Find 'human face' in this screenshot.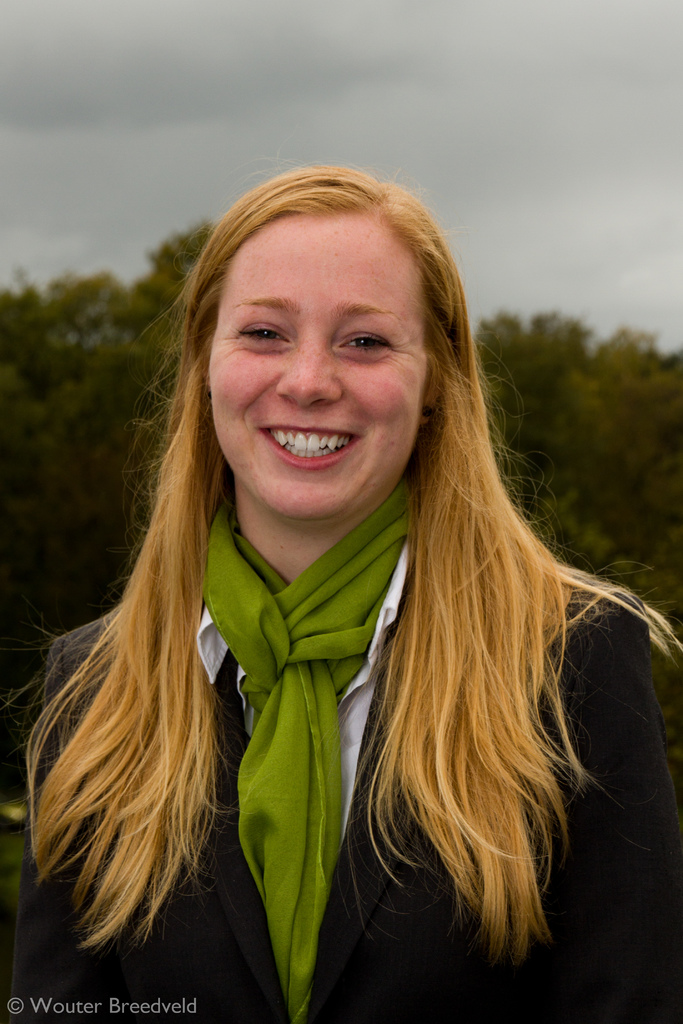
The bounding box for 'human face' is <box>208,214,429,515</box>.
